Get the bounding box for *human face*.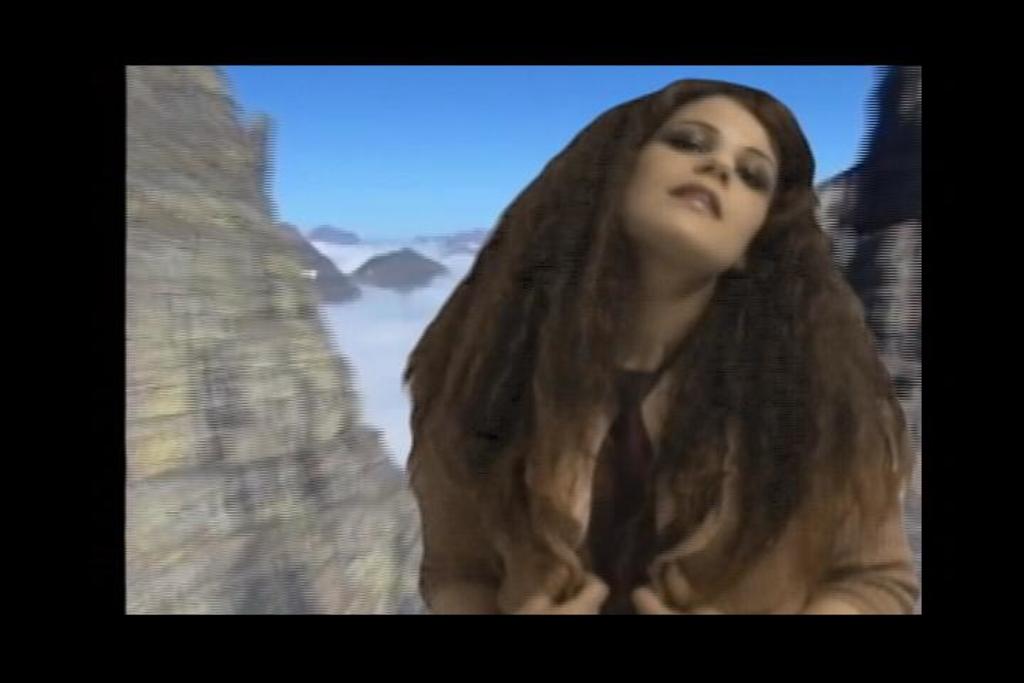
626, 92, 779, 259.
